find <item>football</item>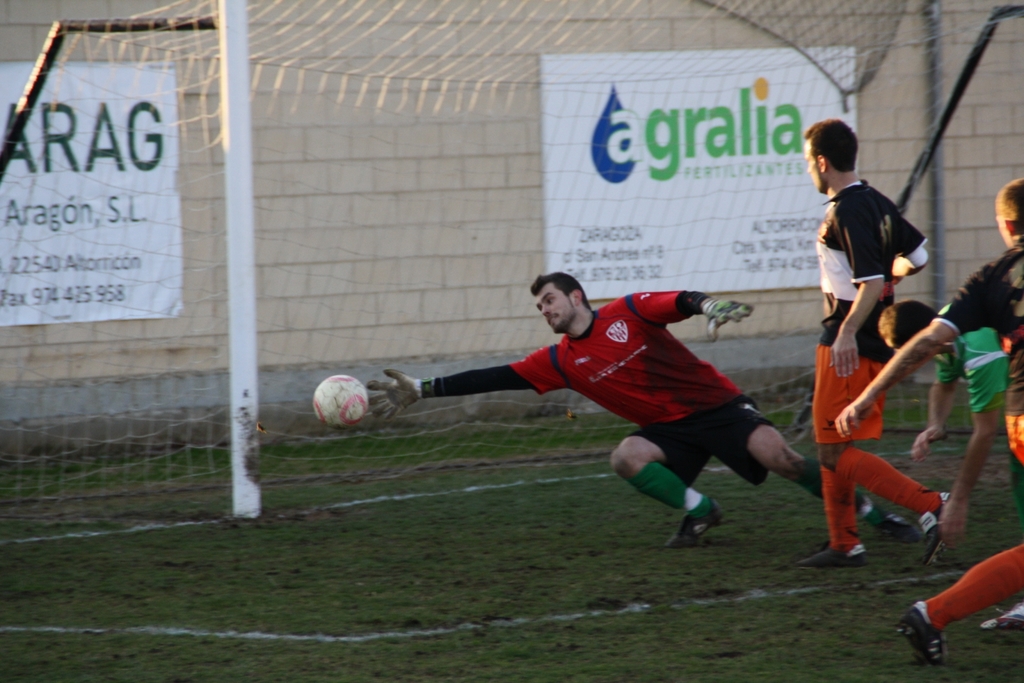
315/374/372/428
